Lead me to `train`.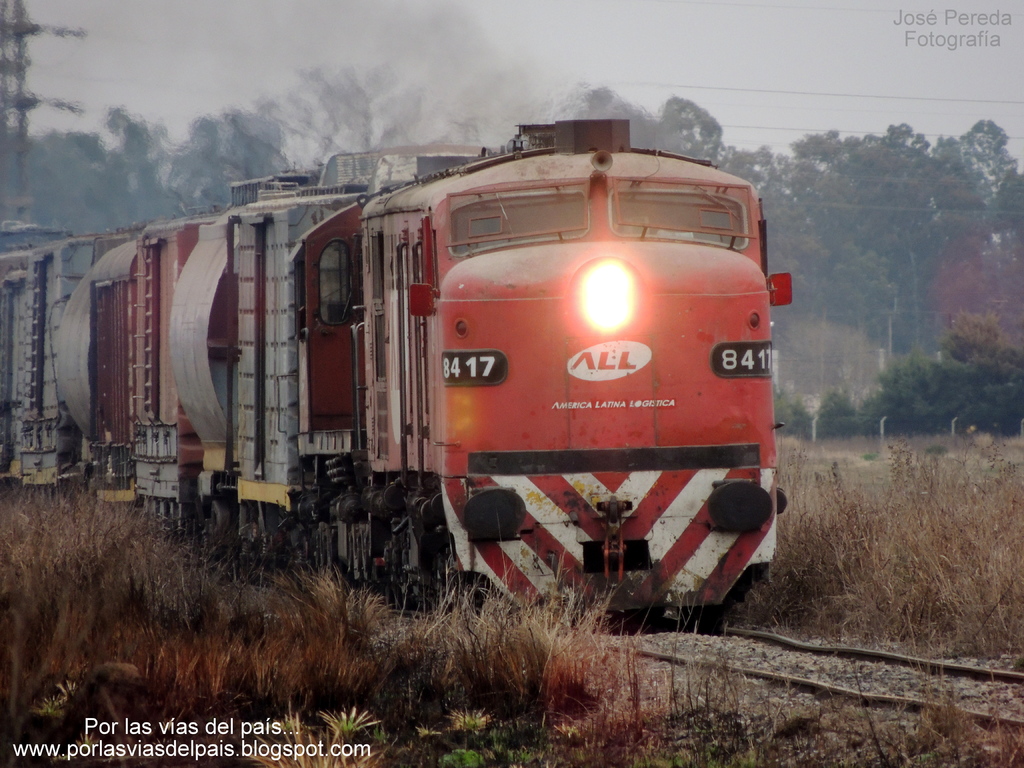
Lead to {"x1": 0, "y1": 110, "x2": 792, "y2": 638}.
